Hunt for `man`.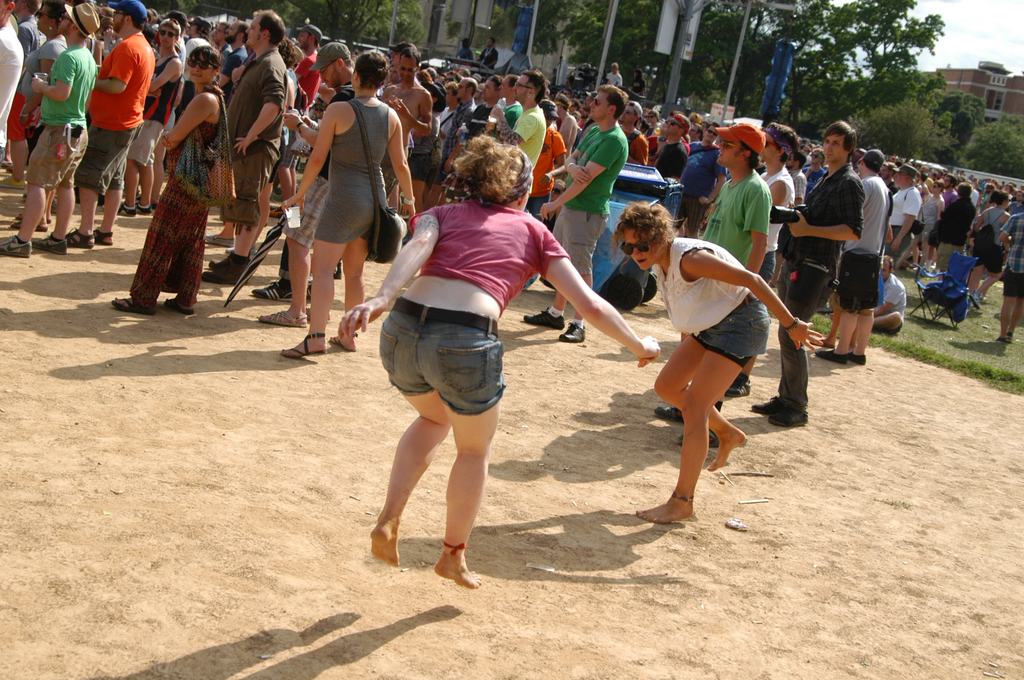
Hunted down at BBox(678, 120, 728, 239).
